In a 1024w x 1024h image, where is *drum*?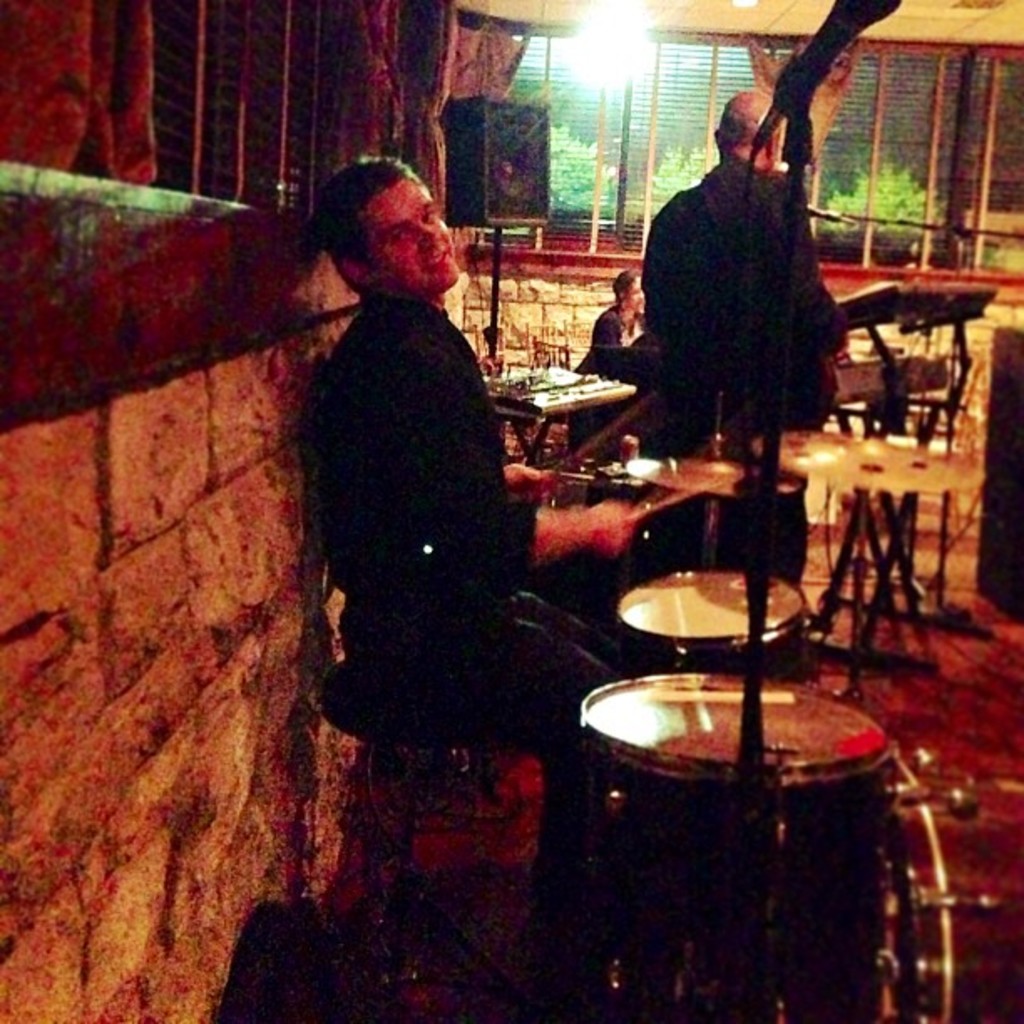
<box>616,576,828,674</box>.
